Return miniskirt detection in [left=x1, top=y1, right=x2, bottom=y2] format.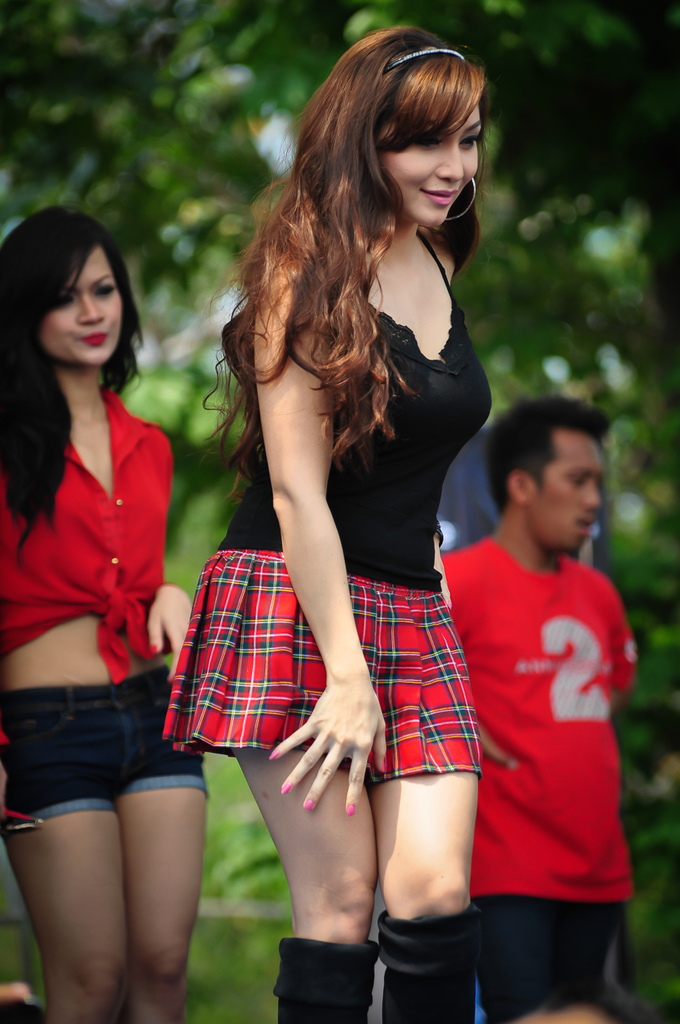
[left=159, top=547, right=483, bottom=785].
